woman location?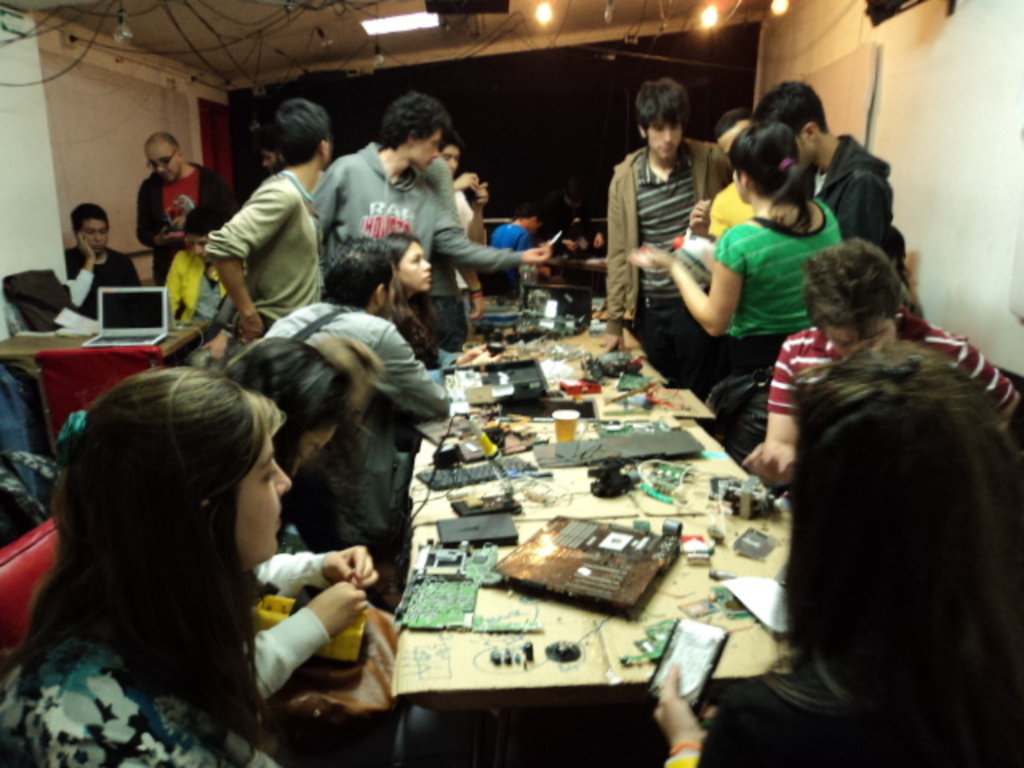
box=[381, 232, 501, 368]
